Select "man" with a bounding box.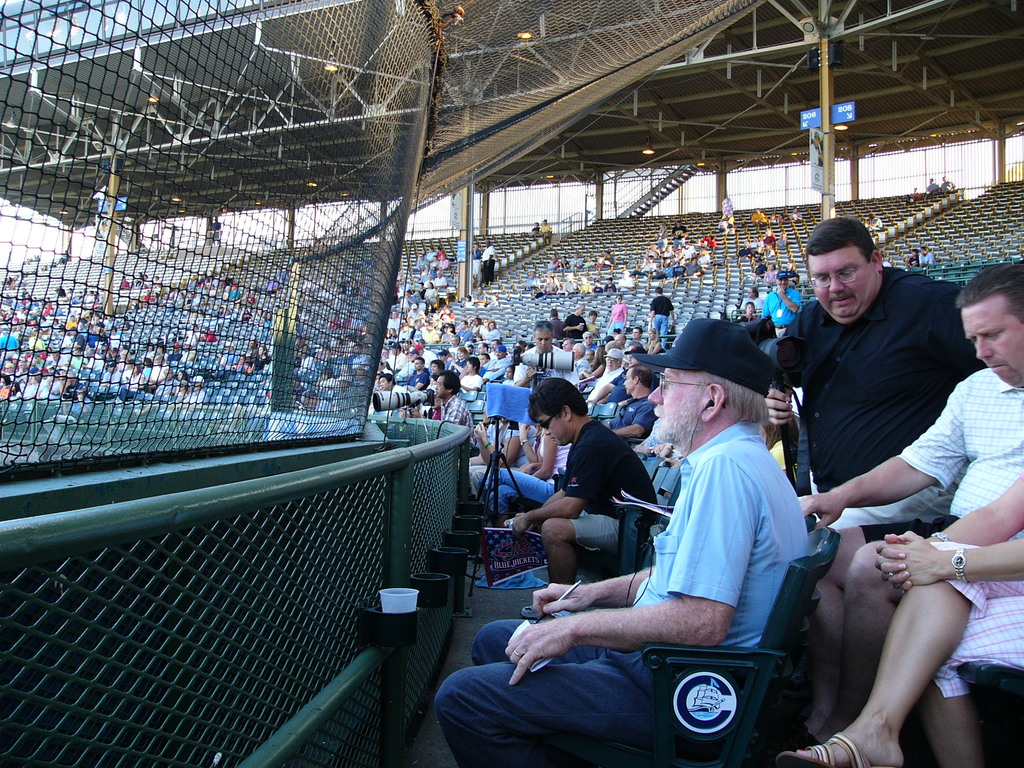
x1=805 y1=259 x2=1023 y2=750.
